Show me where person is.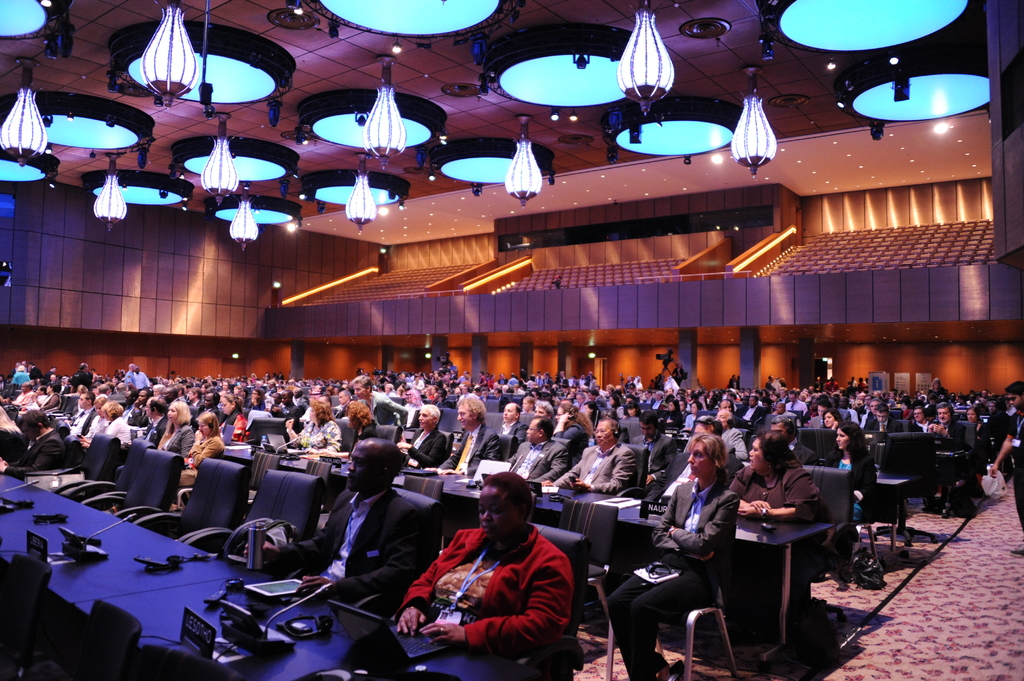
person is at {"left": 212, "top": 382, "right": 222, "bottom": 391}.
